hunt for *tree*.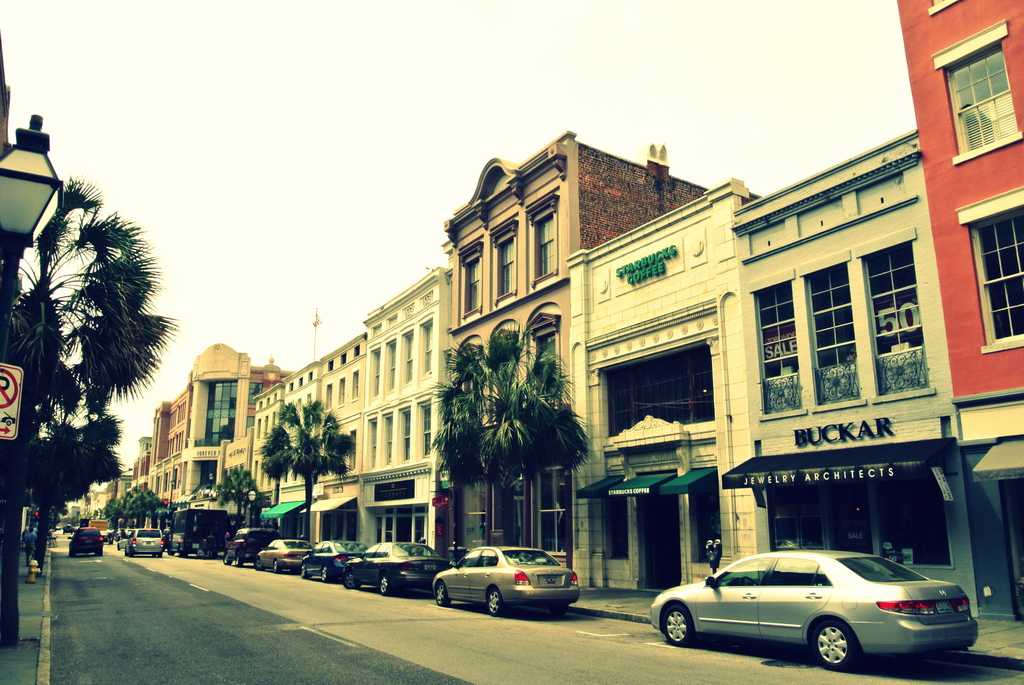
Hunted down at [215,465,252,541].
